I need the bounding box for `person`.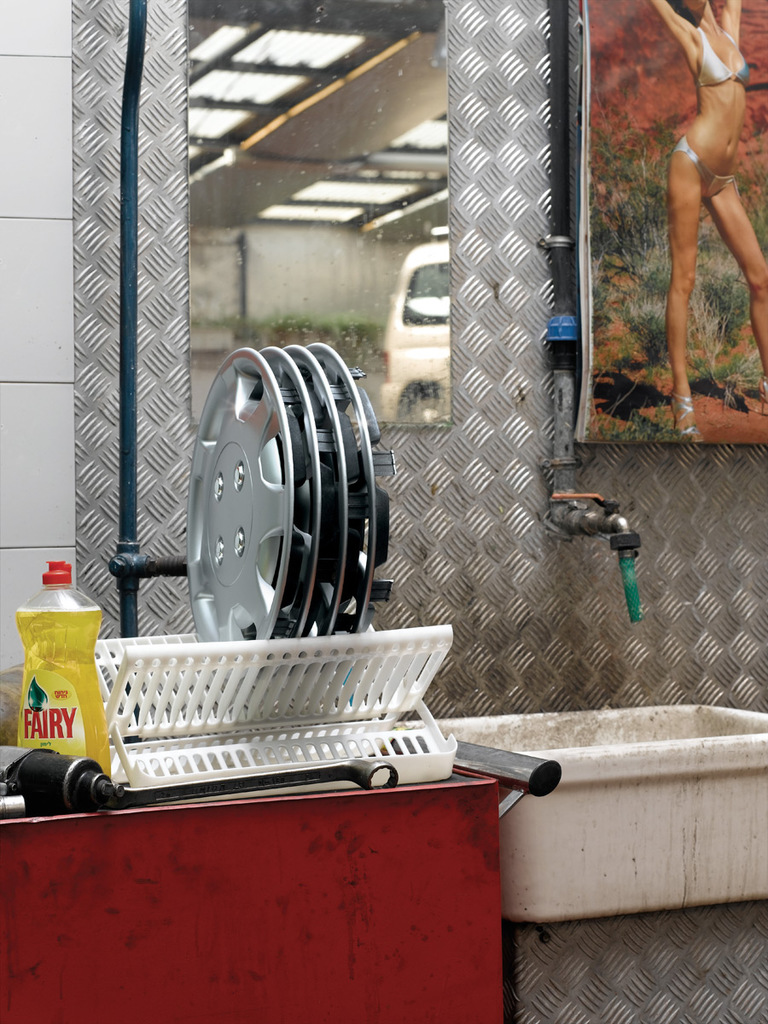
Here it is: l=638, t=14, r=753, b=460.
